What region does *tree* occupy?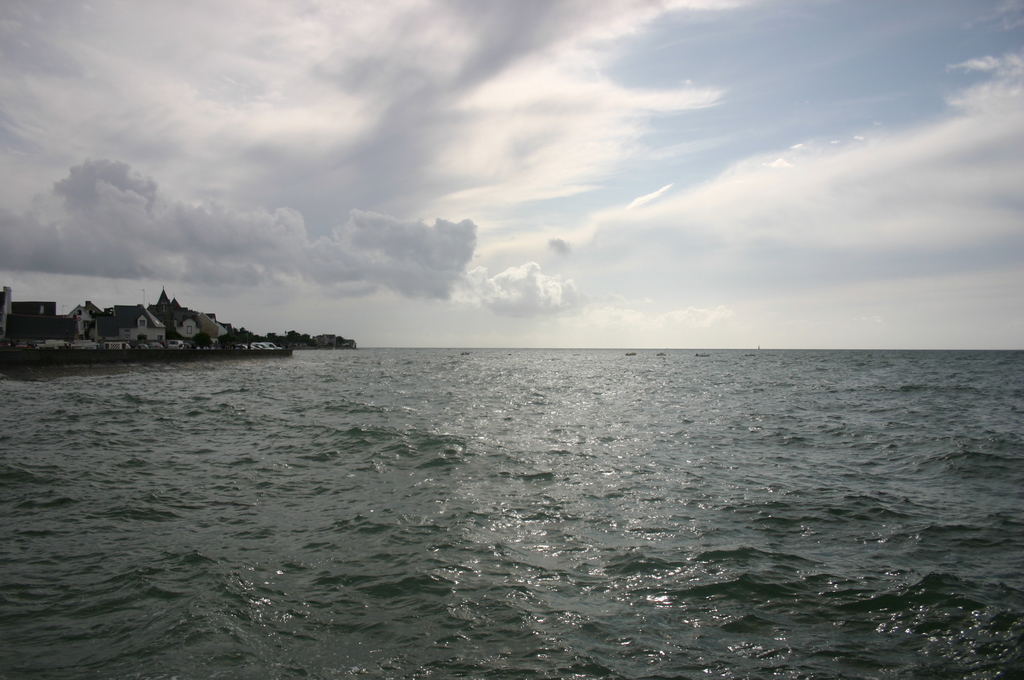
pyautogui.locateOnScreen(159, 280, 186, 325).
